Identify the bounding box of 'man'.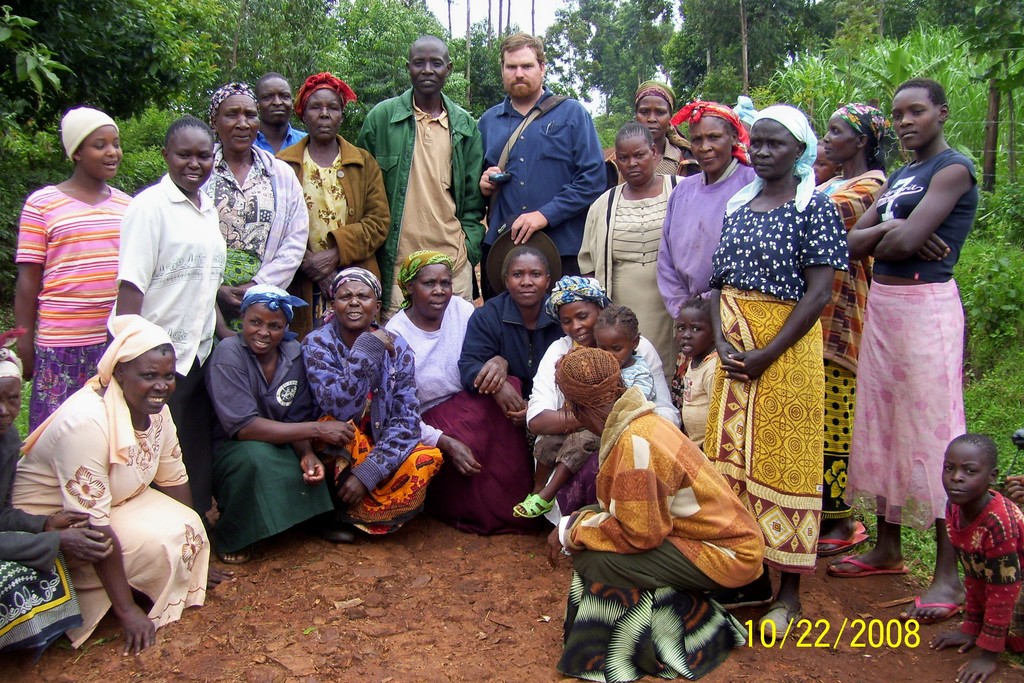
bbox=[252, 72, 310, 156].
